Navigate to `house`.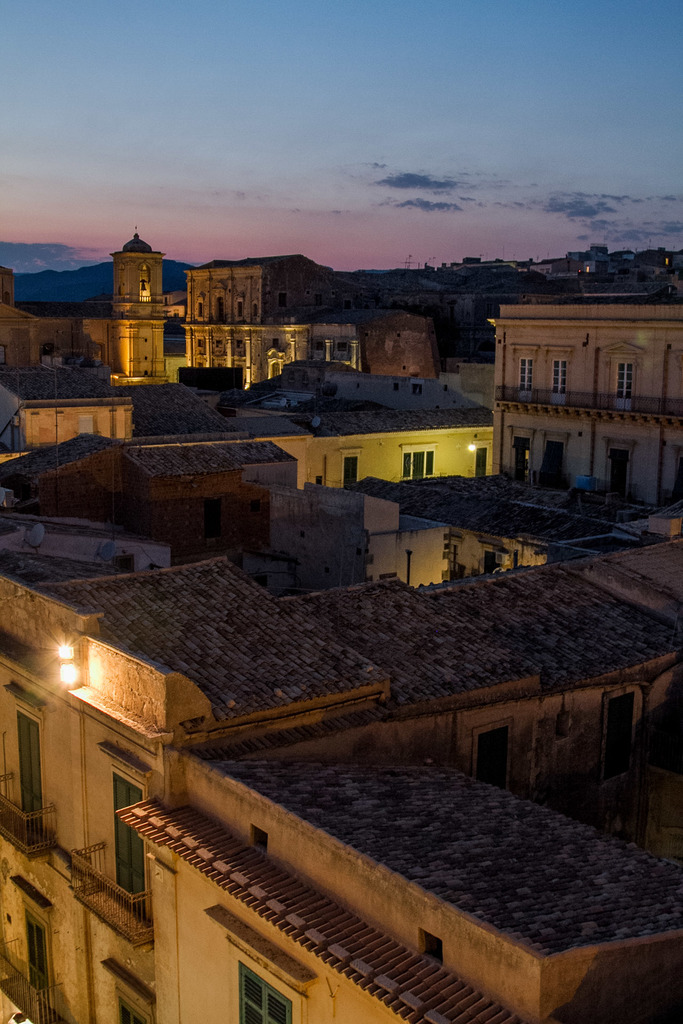
Navigation target: BBox(472, 275, 682, 504).
